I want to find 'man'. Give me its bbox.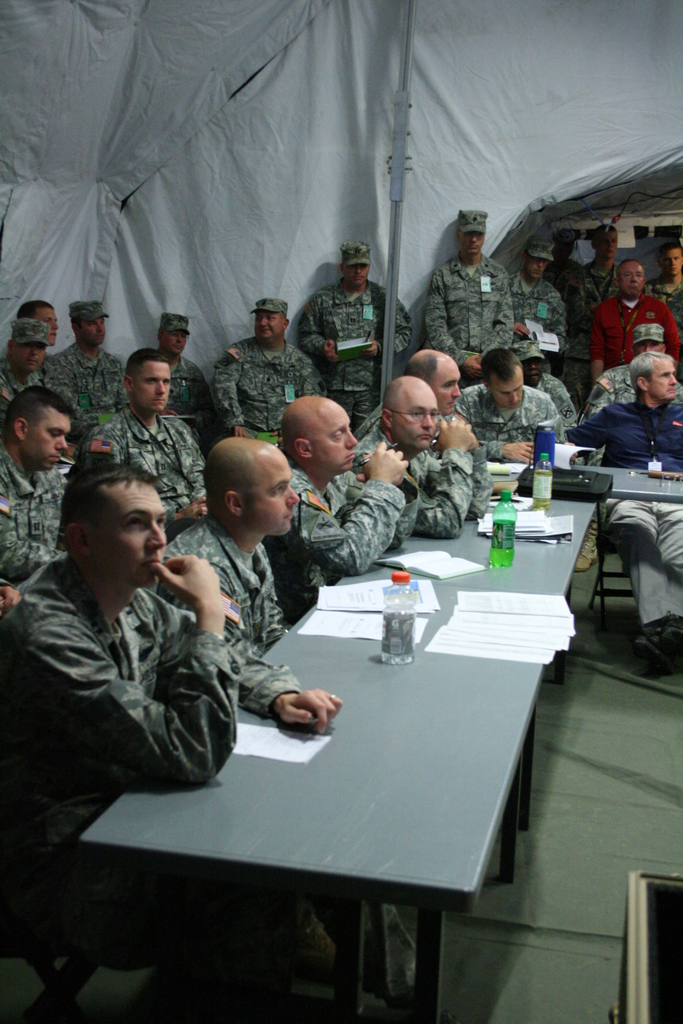
300:234:402:389.
